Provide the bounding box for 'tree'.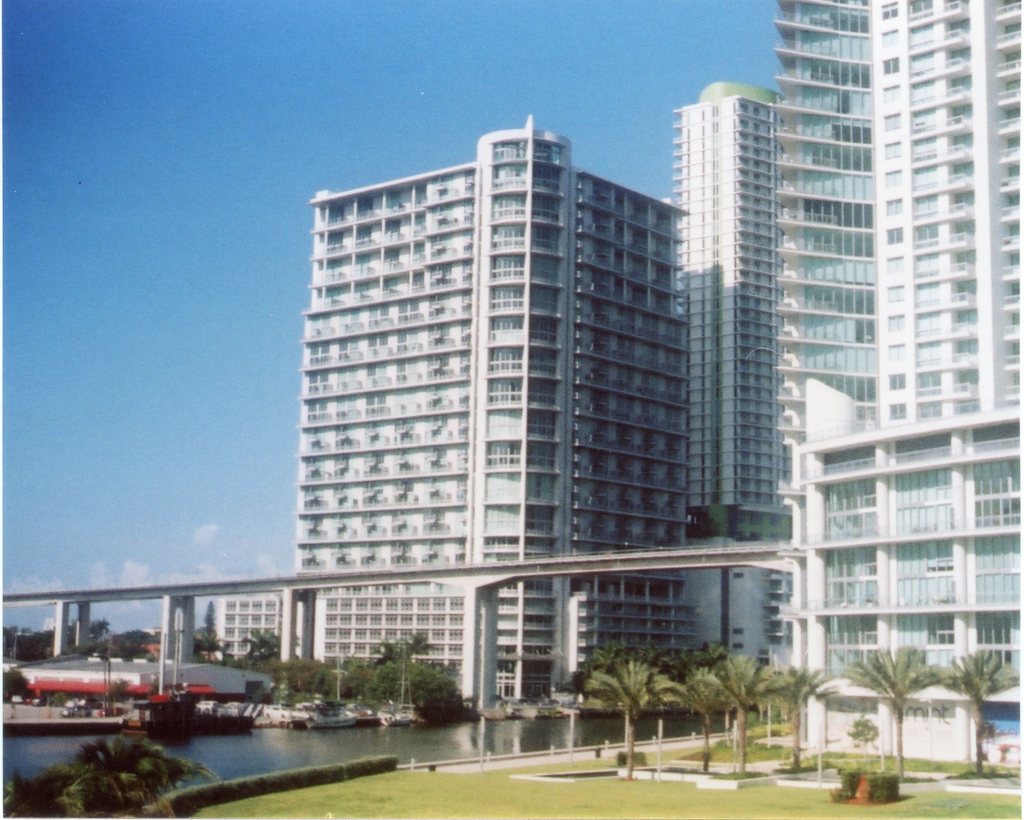
detection(188, 628, 216, 658).
